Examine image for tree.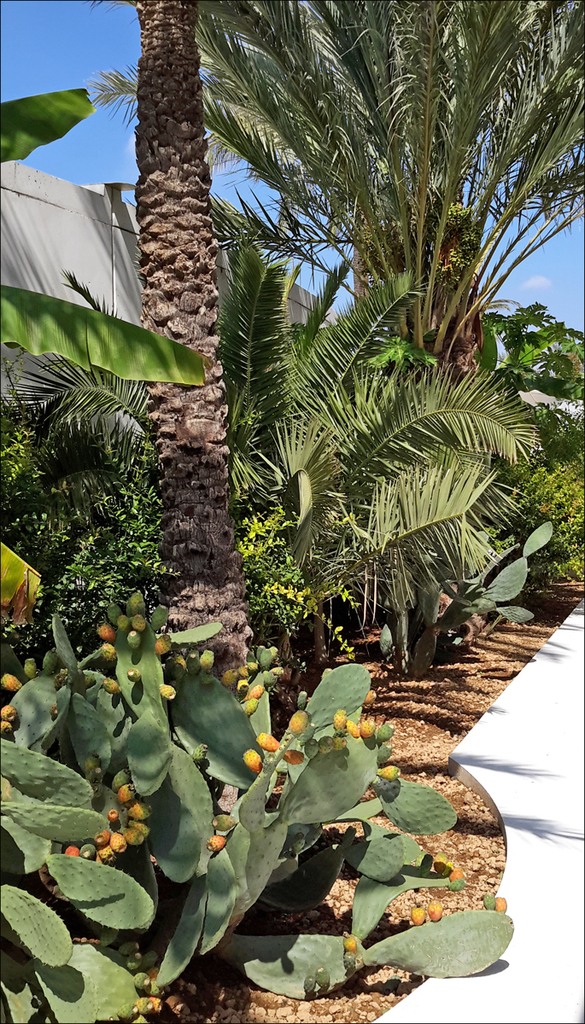
Examination result: <box>60,0,584,654</box>.
